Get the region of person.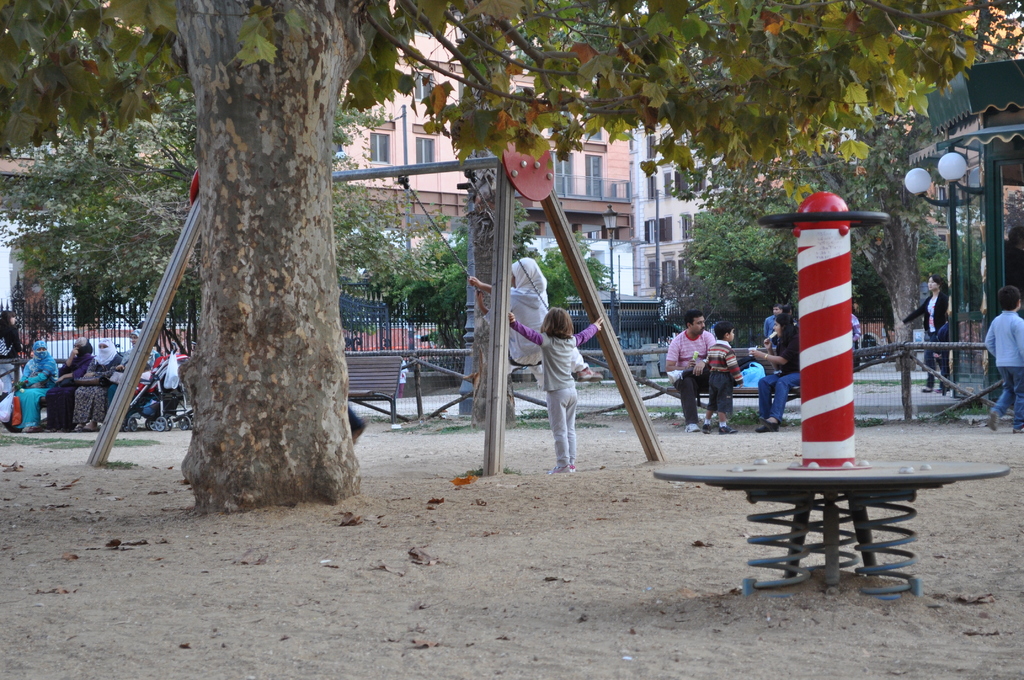
467, 255, 604, 380.
